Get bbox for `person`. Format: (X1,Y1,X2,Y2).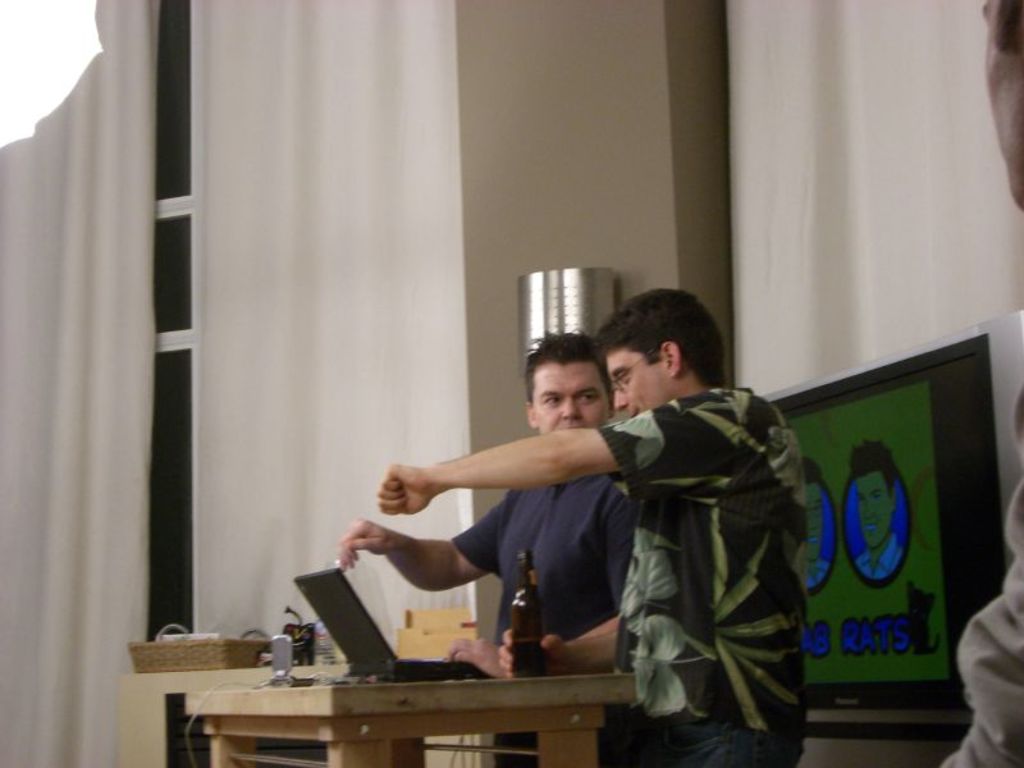
(371,285,815,767).
